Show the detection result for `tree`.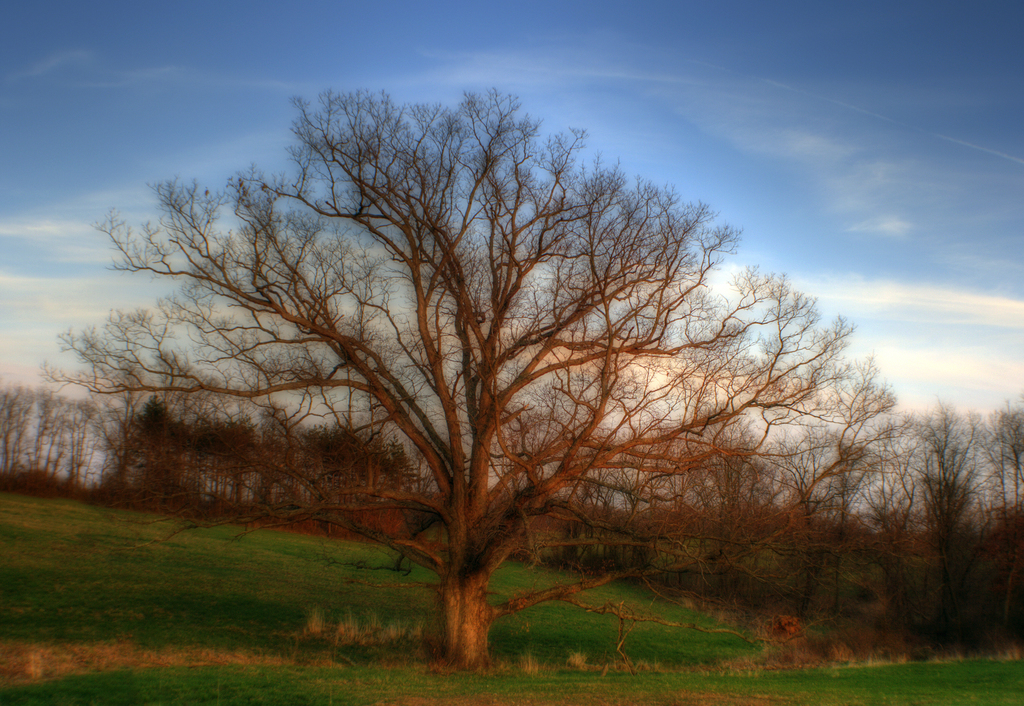
crop(23, 81, 883, 669).
